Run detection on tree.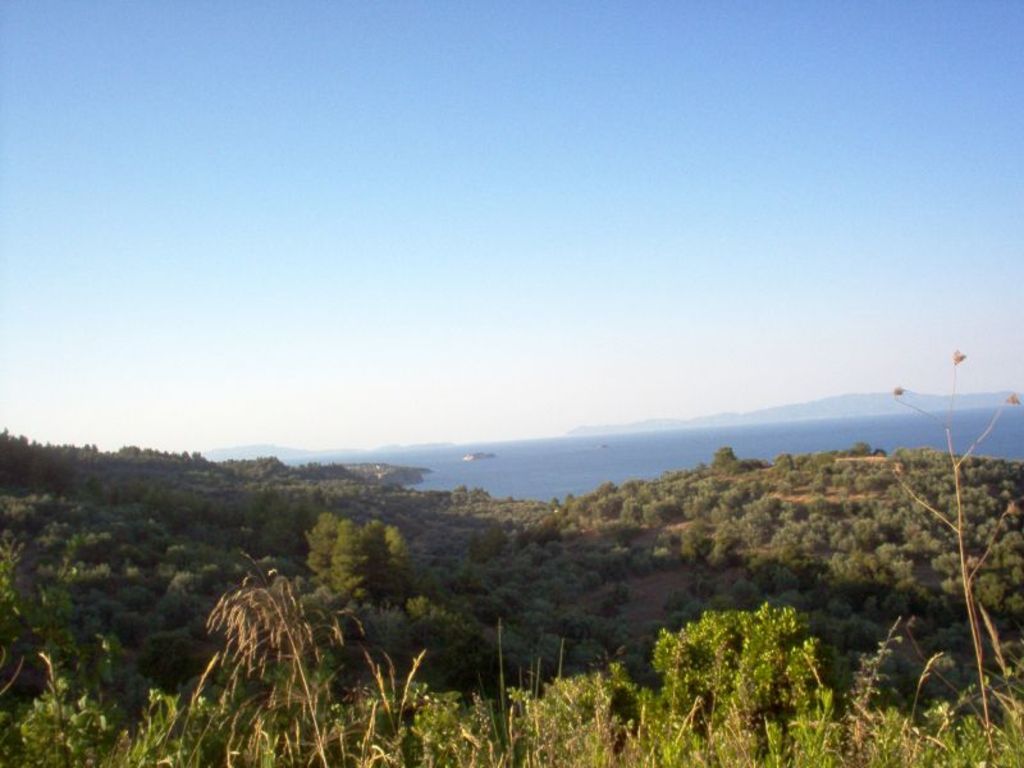
Result: 306, 502, 413, 605.
